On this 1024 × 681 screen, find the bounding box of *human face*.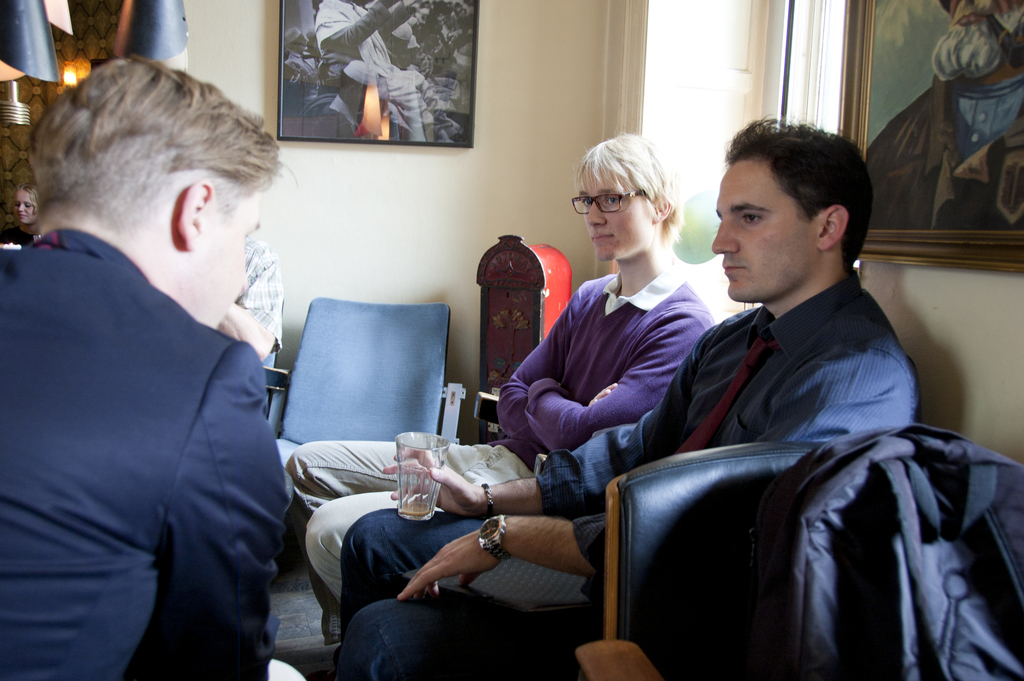
Bounding box: <bbox>712, 163, 823, 301</bbox>.
